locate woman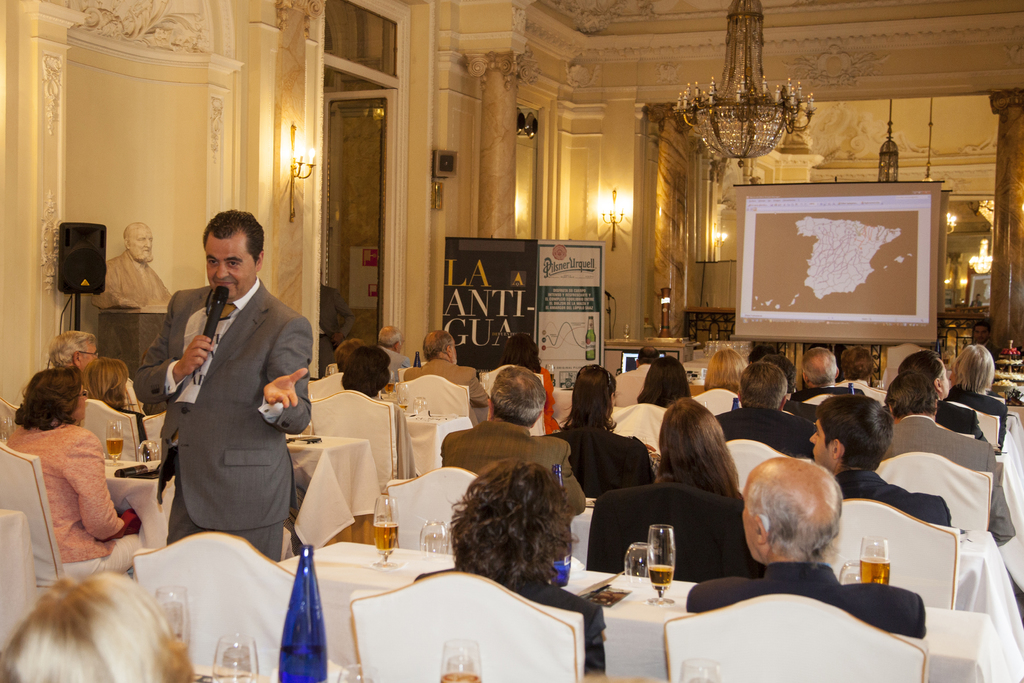
<box>336,342,417,476</box>
